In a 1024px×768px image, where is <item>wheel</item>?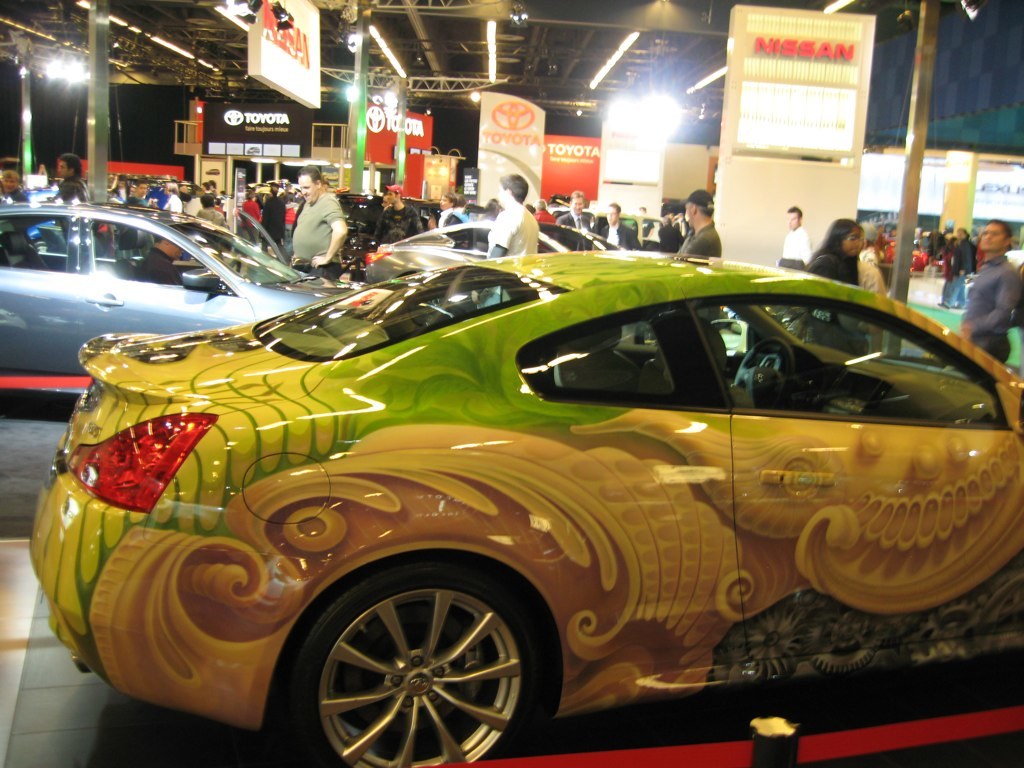
x1=292, y1=571, x2=544, y2=754.
